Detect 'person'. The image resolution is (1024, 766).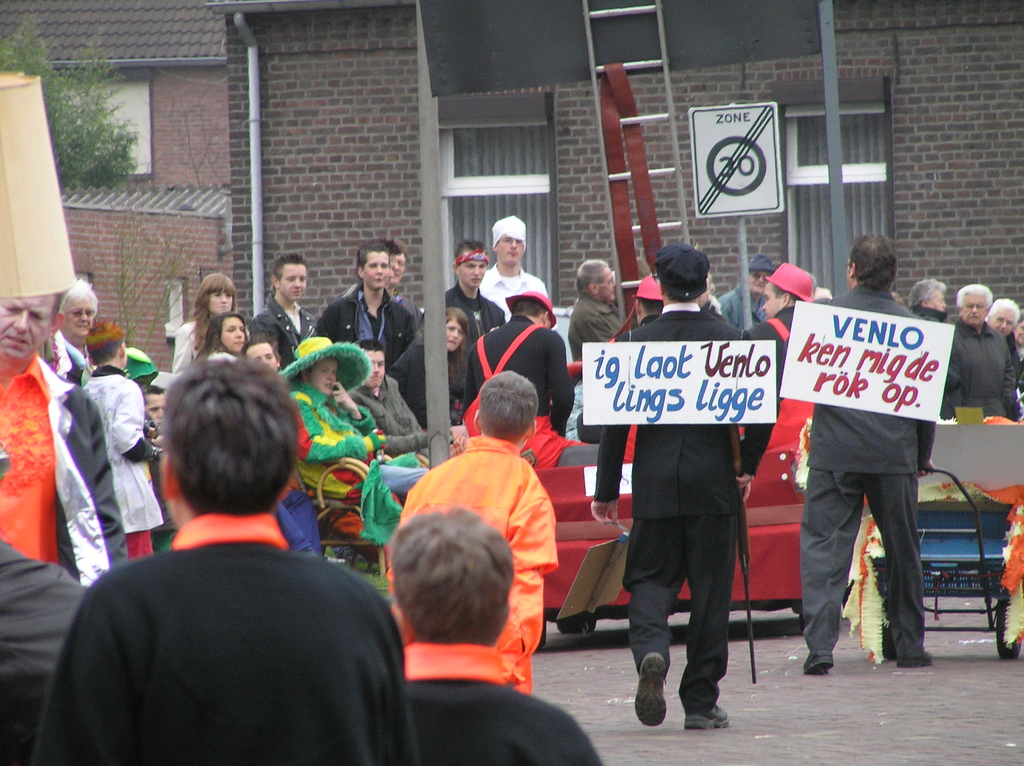
Rect(948, 275, 1021, 413).
